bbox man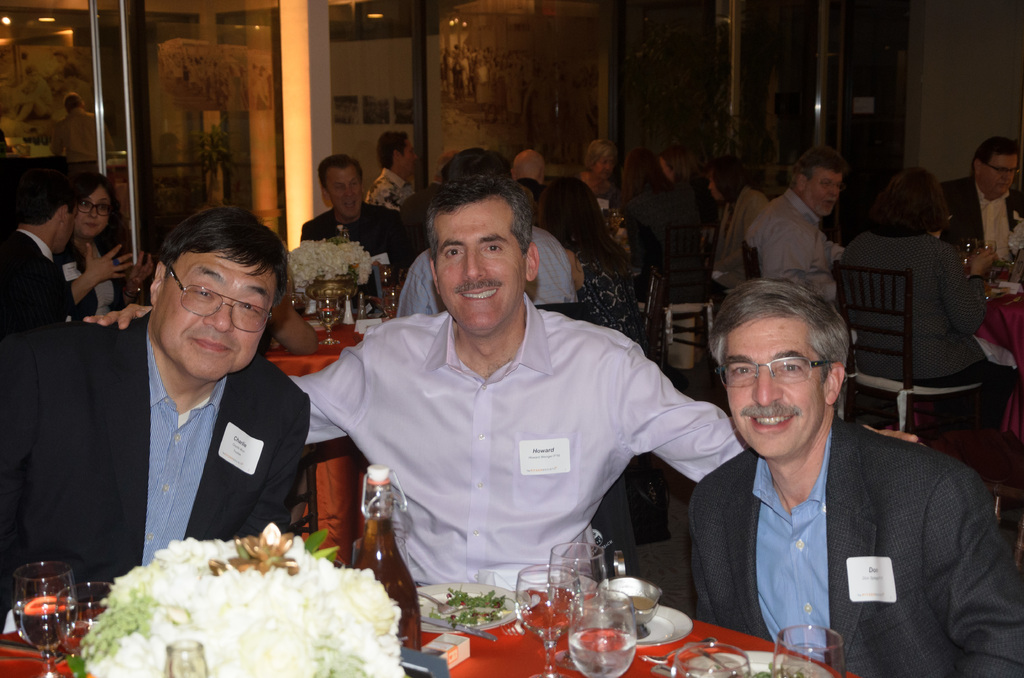
l=6, t=147, r=99, b=325
